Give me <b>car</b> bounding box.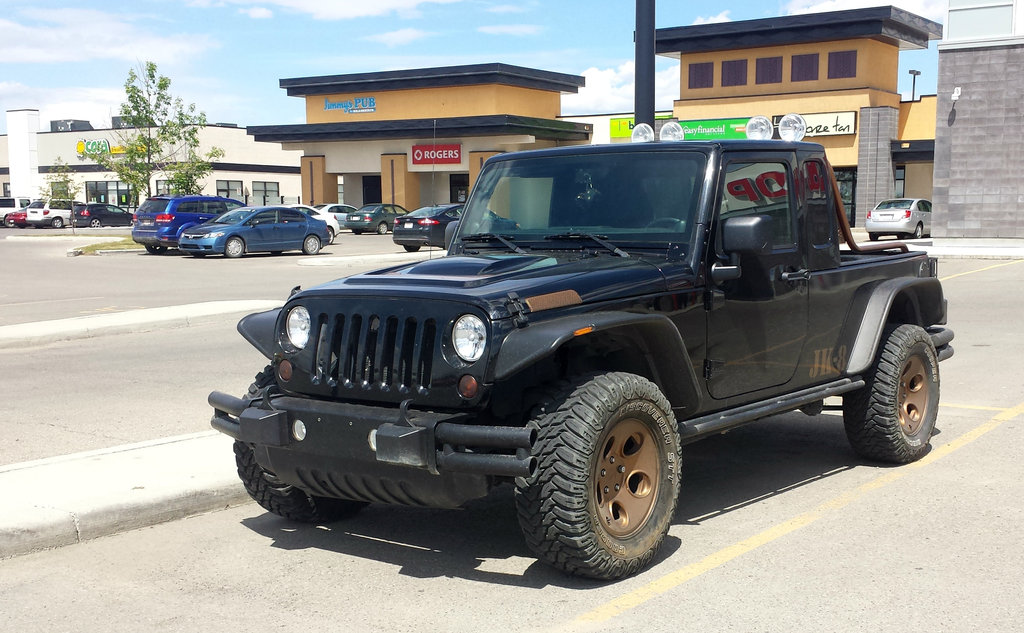
bbox=[175, 206, 332, 261].
